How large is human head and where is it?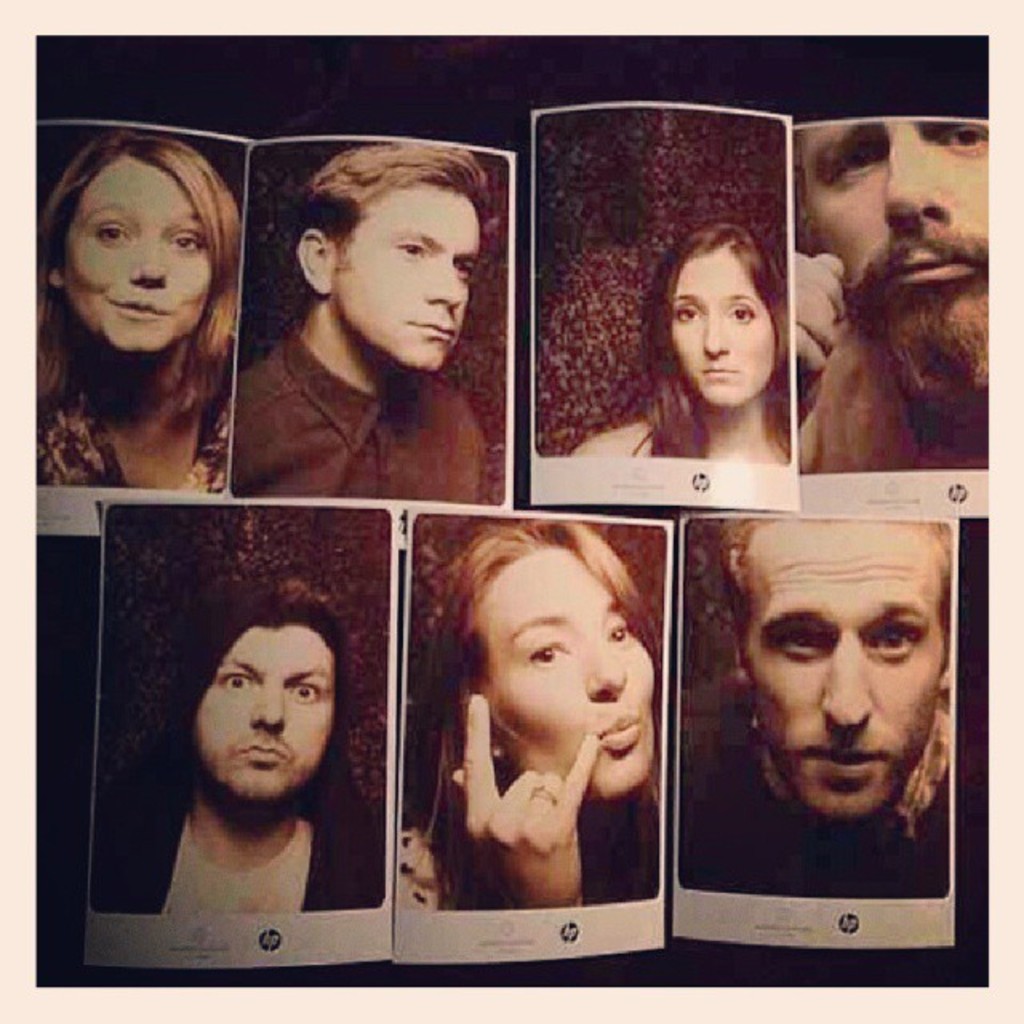
Bounding box: [x1=715, y1=510, x2=957, y2=821].
